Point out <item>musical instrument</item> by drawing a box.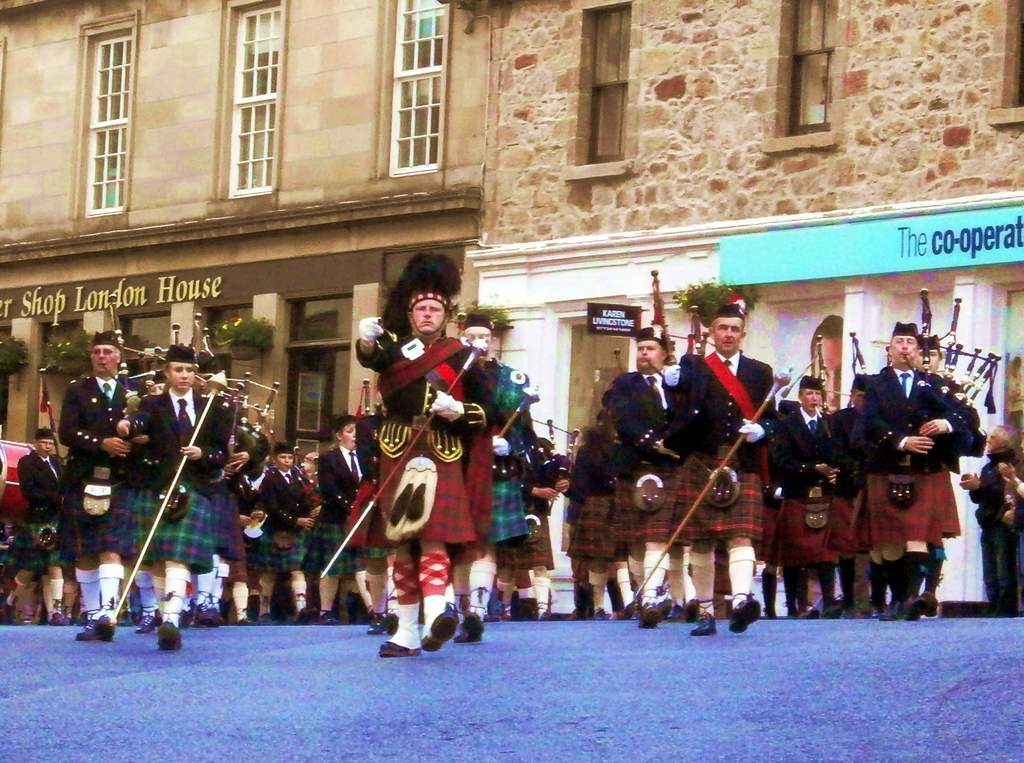
l=36, t=366, r=74, b=500.
